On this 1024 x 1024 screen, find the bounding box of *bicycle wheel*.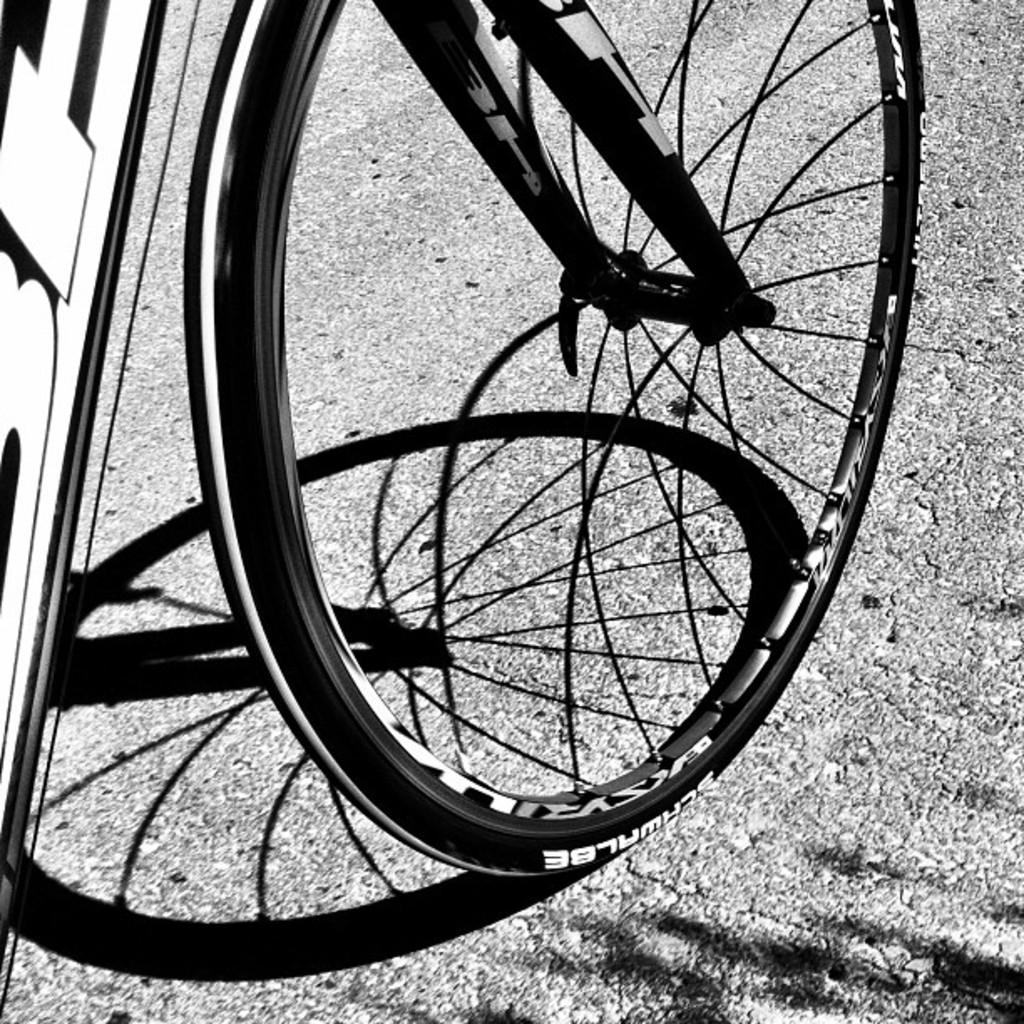
Bounding box: {"left": 187, "top": 0, "right": 924, "bottom": 878}.
